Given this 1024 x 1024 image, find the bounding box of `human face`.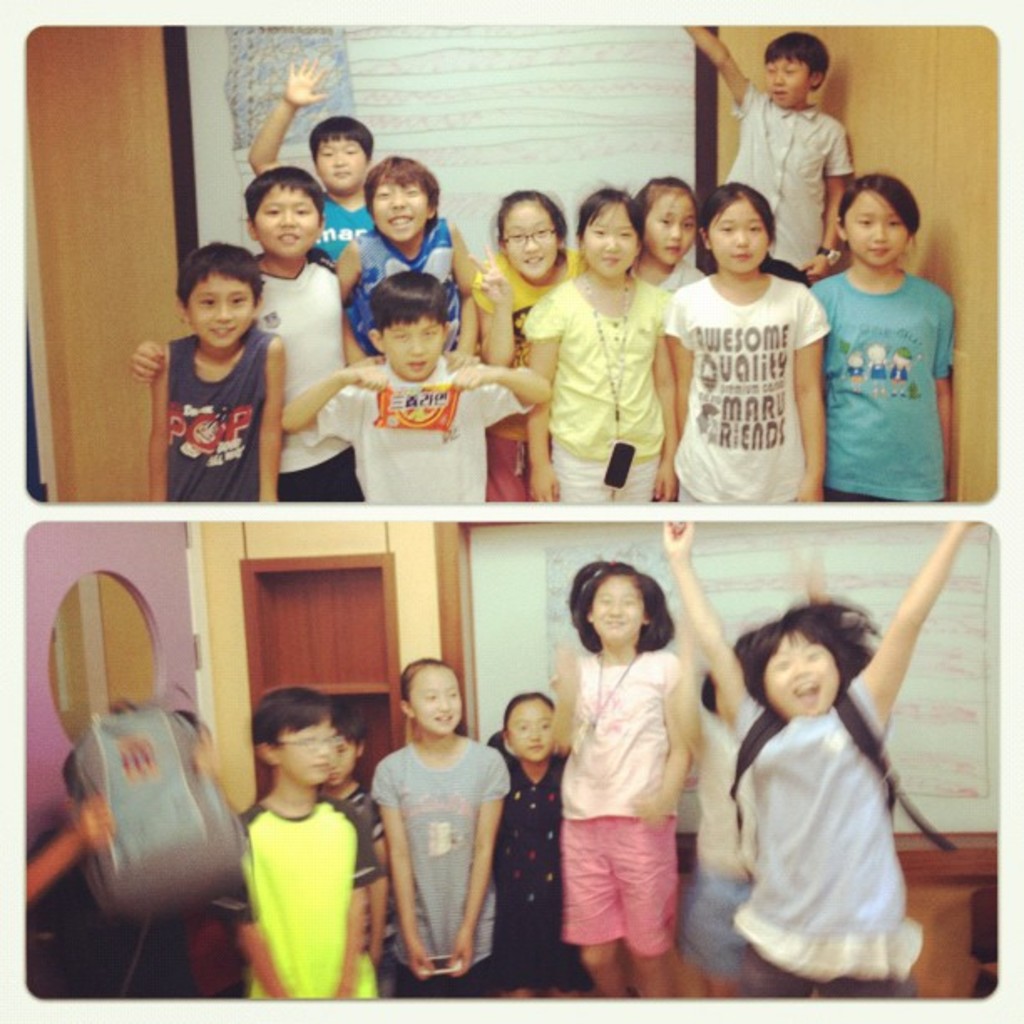
[387,318,440,380].
